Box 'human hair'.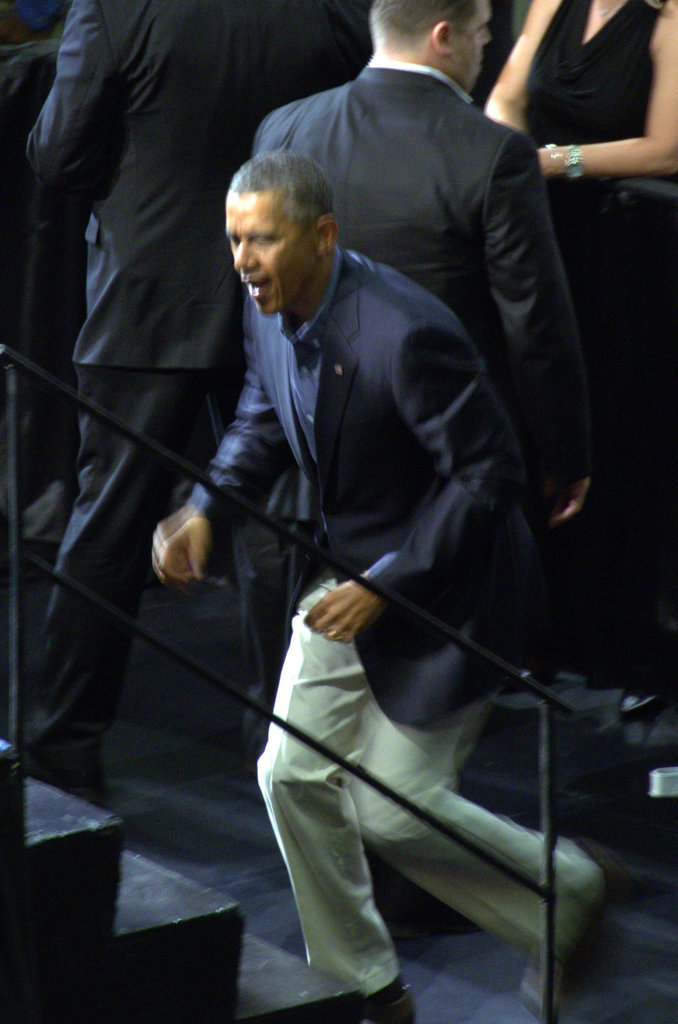
(221, 143, 328, 258).
